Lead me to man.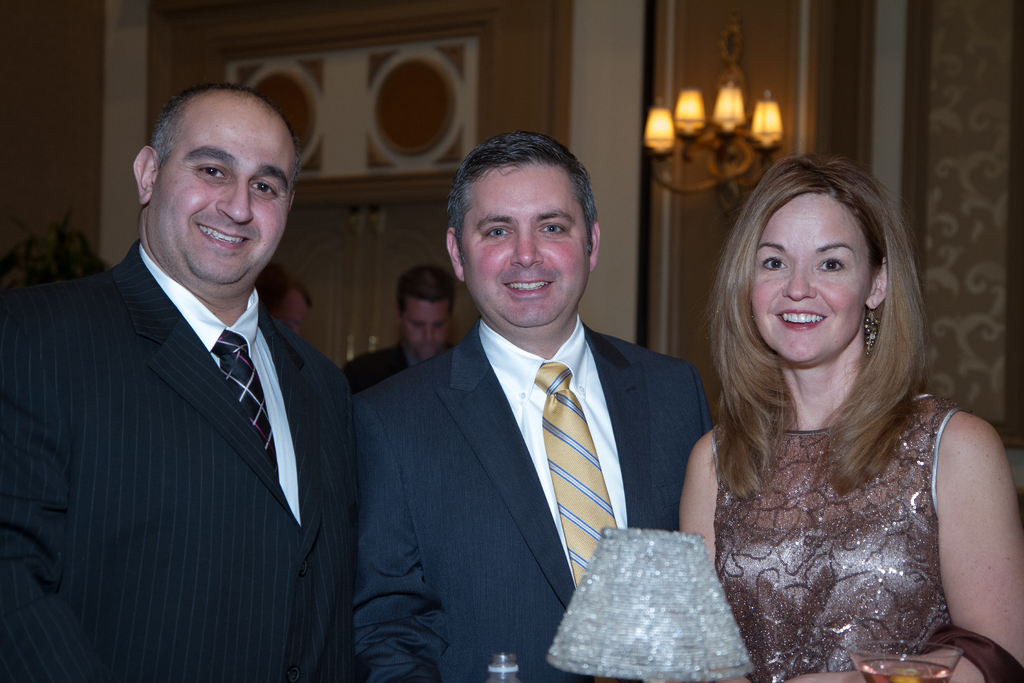
Lead to 343 258 456 400.
